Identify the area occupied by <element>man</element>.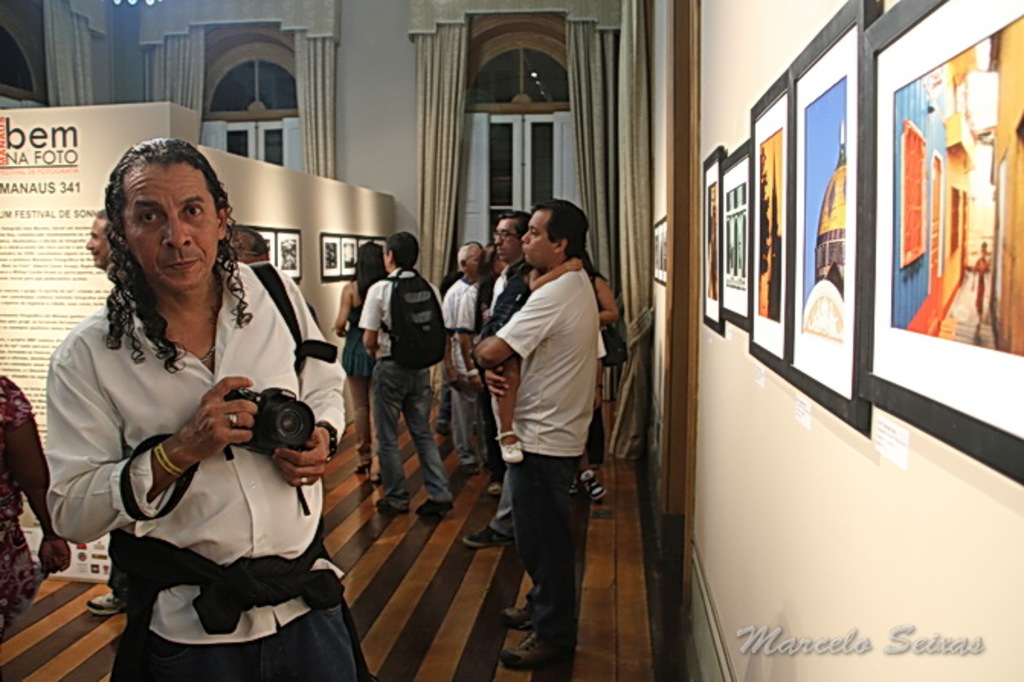
Area: detection(472, 197, 600, 680).
